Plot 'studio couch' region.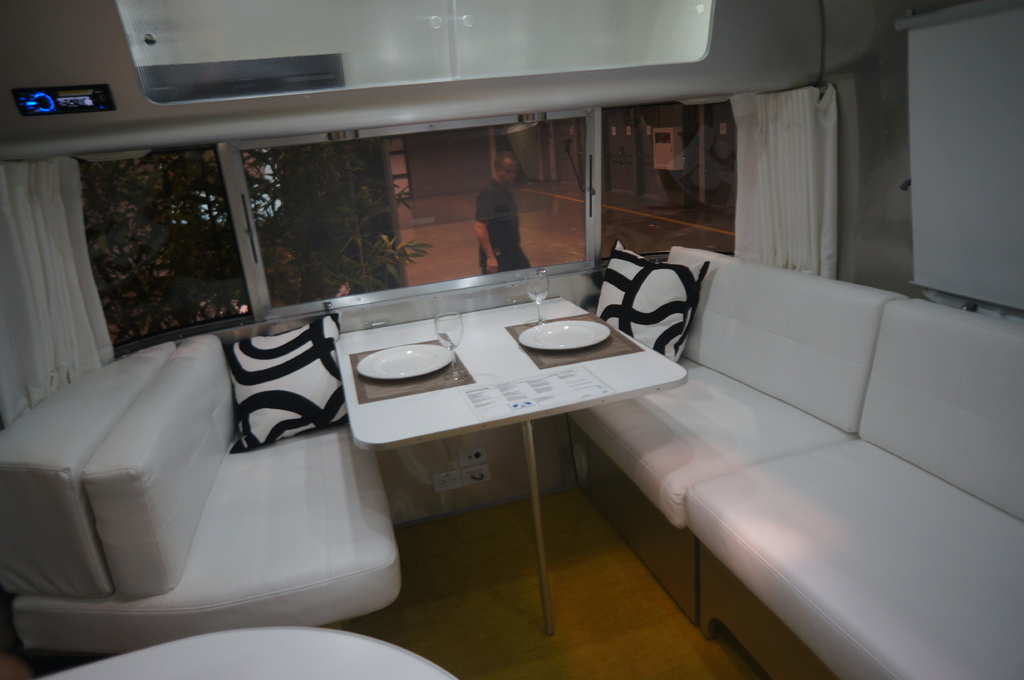
Plotted at (x1=0, y1=303, x2=409, y2=668).
